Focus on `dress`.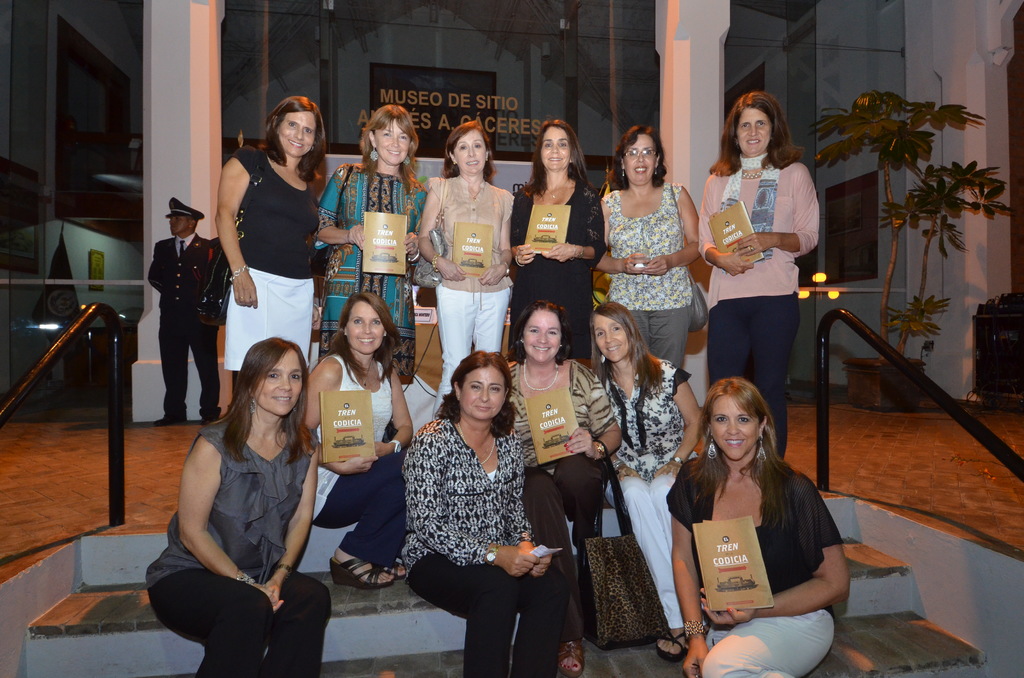
Focused at BBox(225, 149, 320, 373).
